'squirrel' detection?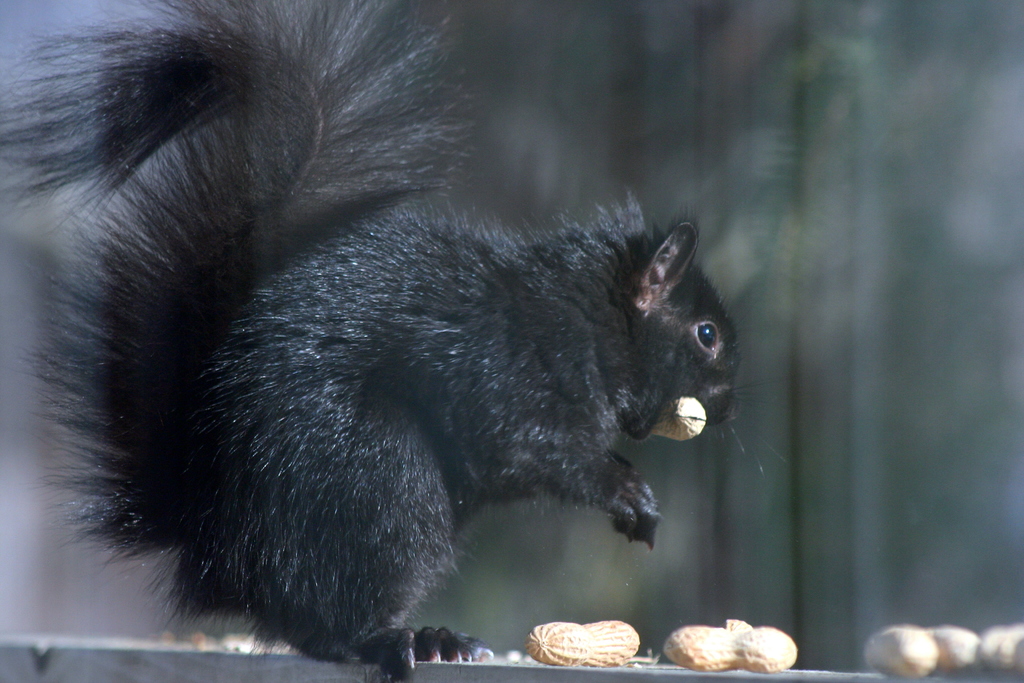
<bbox>0, 0, 790, 677</bbox>
